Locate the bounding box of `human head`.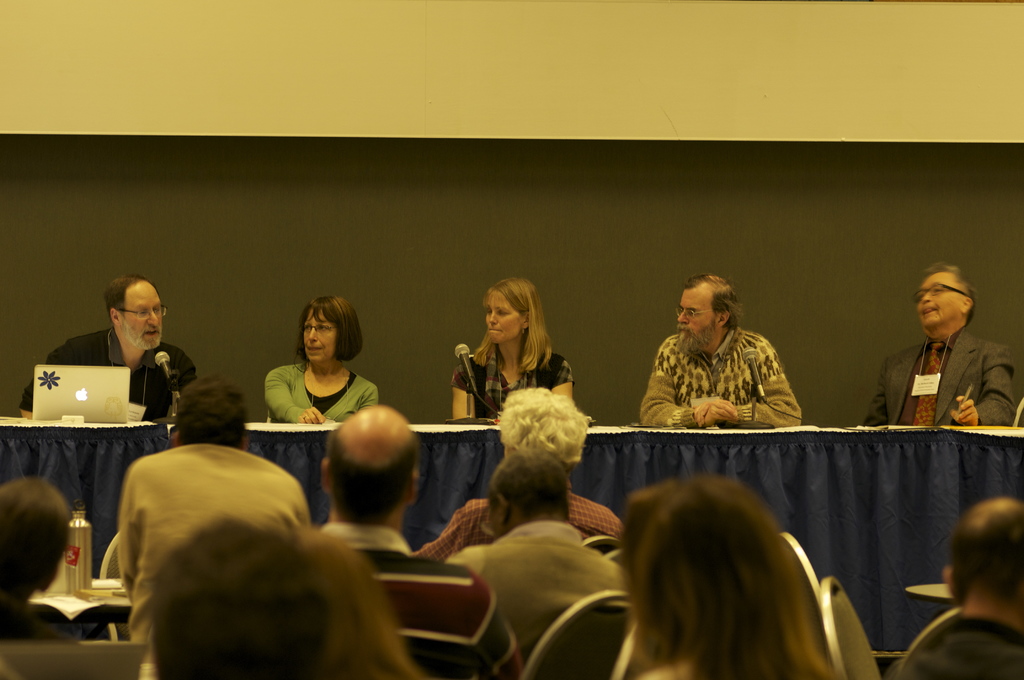
Bounding box: locate(320, 400, 420, 534).
